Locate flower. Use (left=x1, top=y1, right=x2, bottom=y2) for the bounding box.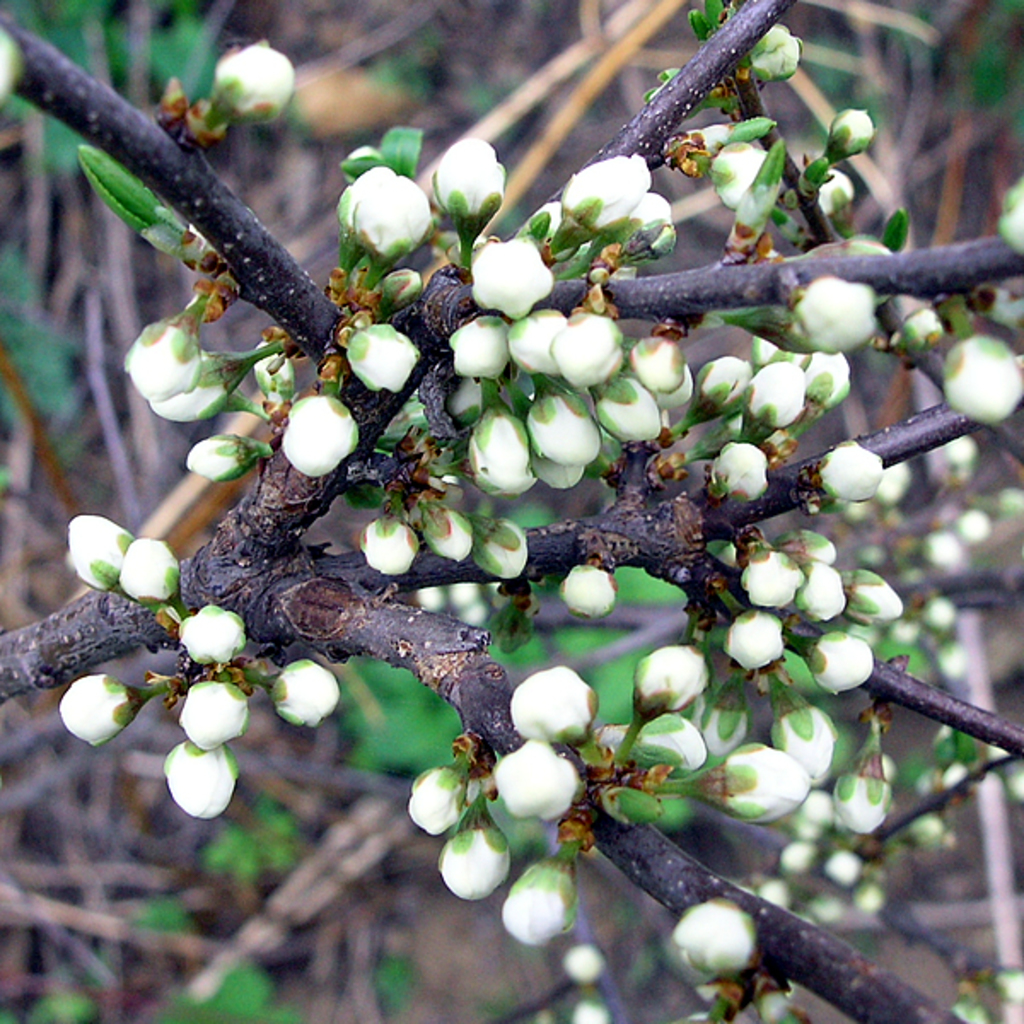
(left=737, top=24, right=802, bottom=96).
